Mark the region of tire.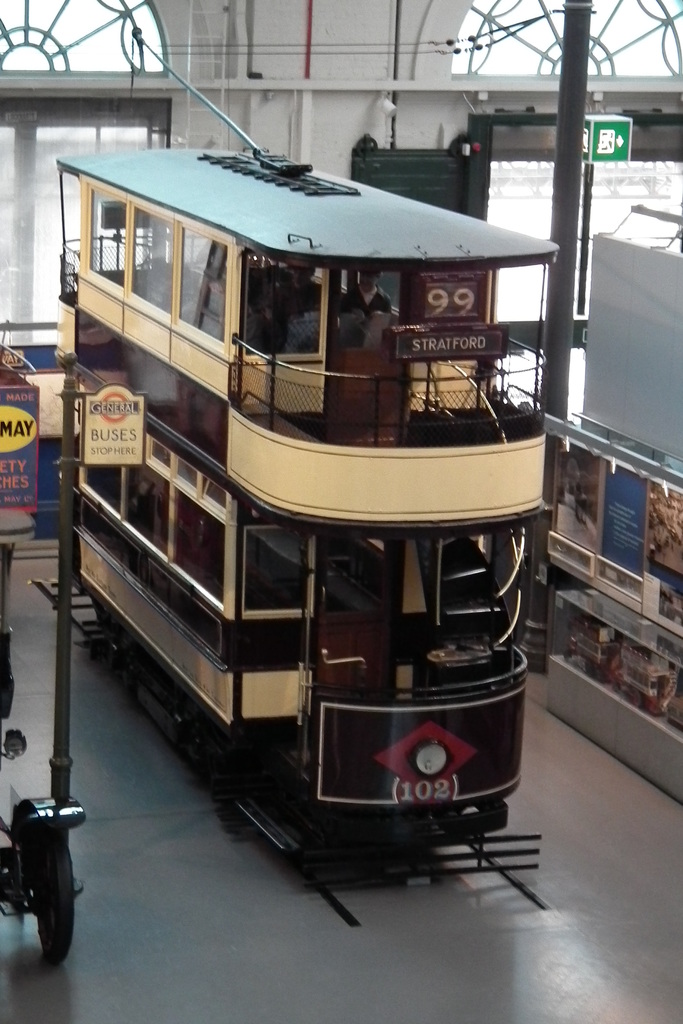
Region: BBox(26, 831, 79, 956).
